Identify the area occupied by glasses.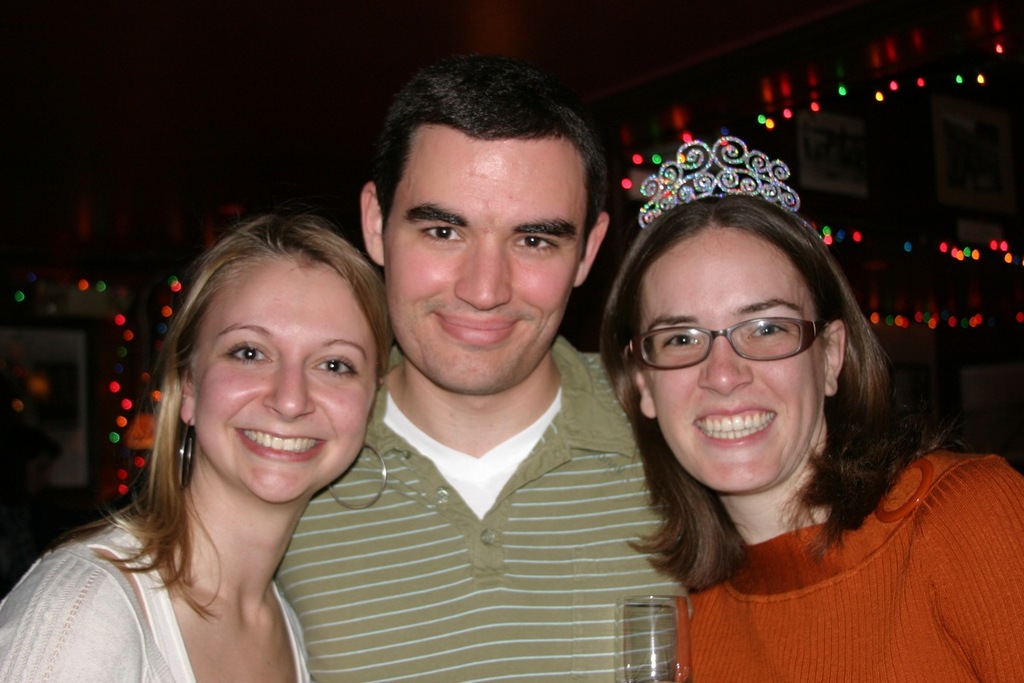
Area: {"x1": 631, "y1": 312, "x2": 849, "y2": 379}.
